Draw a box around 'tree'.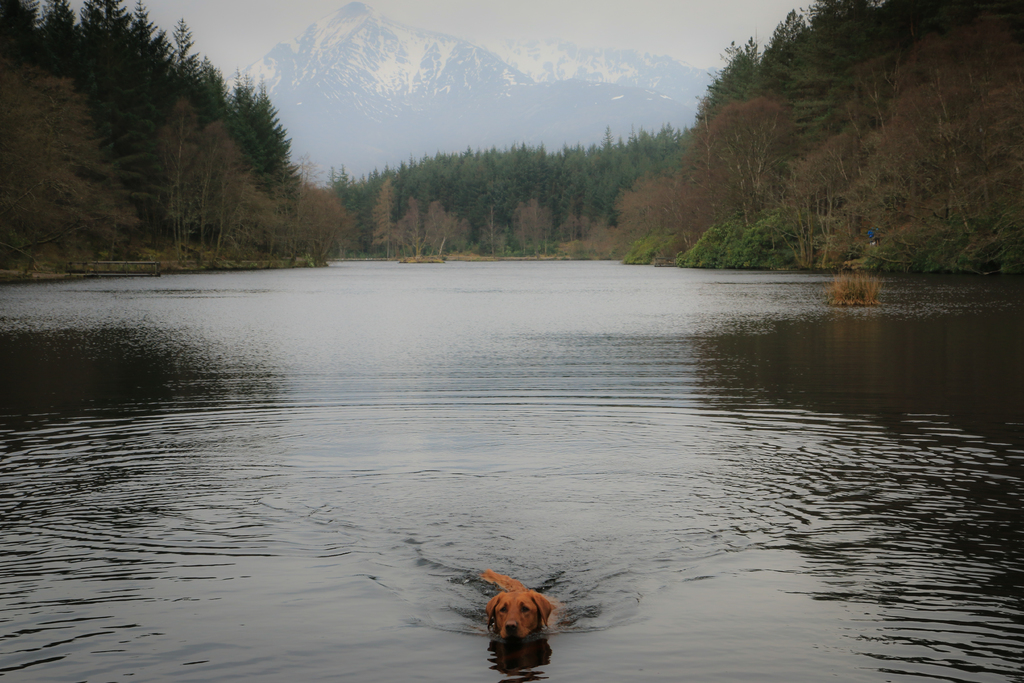
l=344, t=118, r=686, b=265.
